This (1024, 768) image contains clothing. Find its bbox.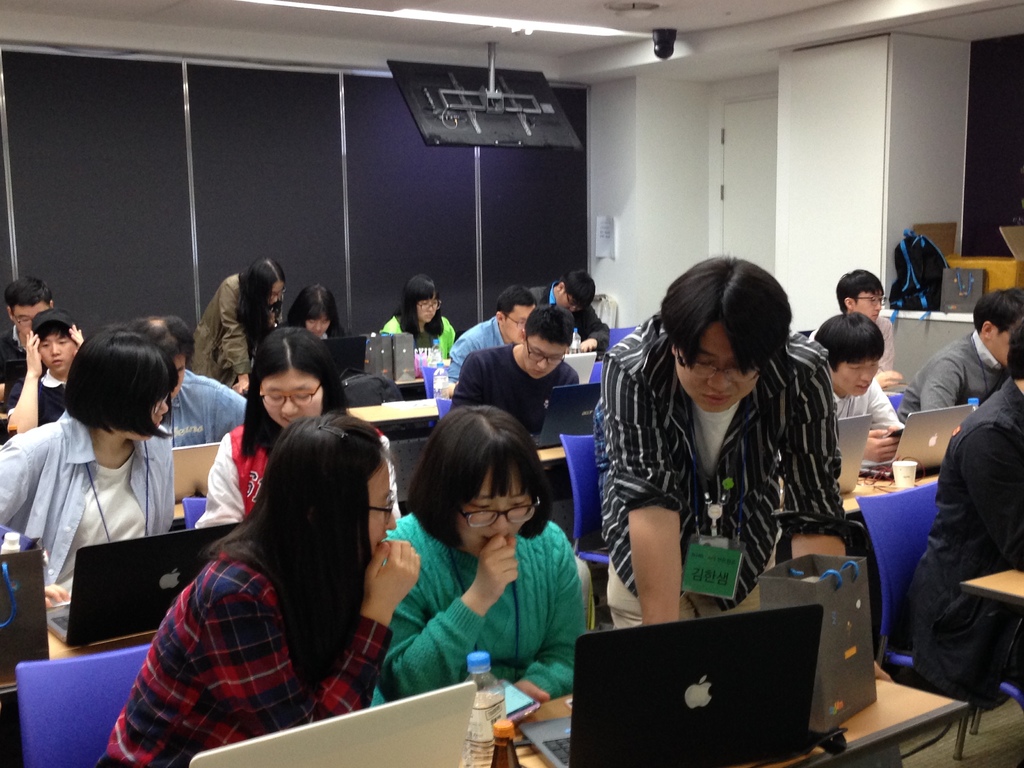
<bbox>198, 422, 401, 525</bbox>.
